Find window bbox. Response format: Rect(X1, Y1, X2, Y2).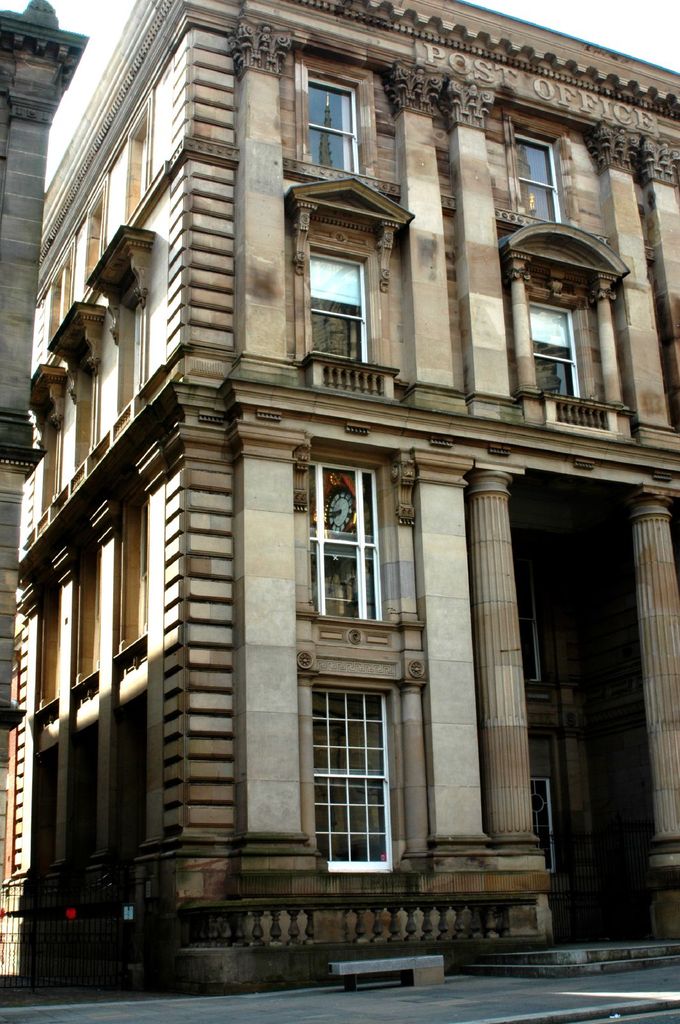
Rect(26, 581, 52, 724).
